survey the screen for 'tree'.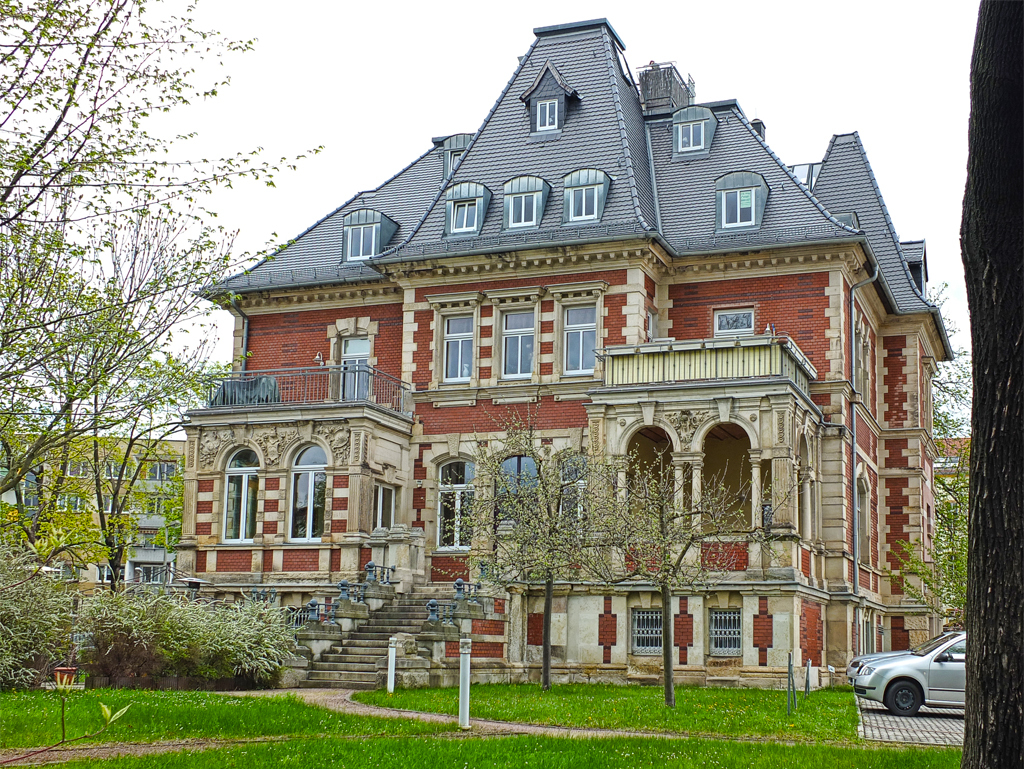
Survey found: {"x1": 0, "y1": 0, "x2": 327, "y2": 594}.
